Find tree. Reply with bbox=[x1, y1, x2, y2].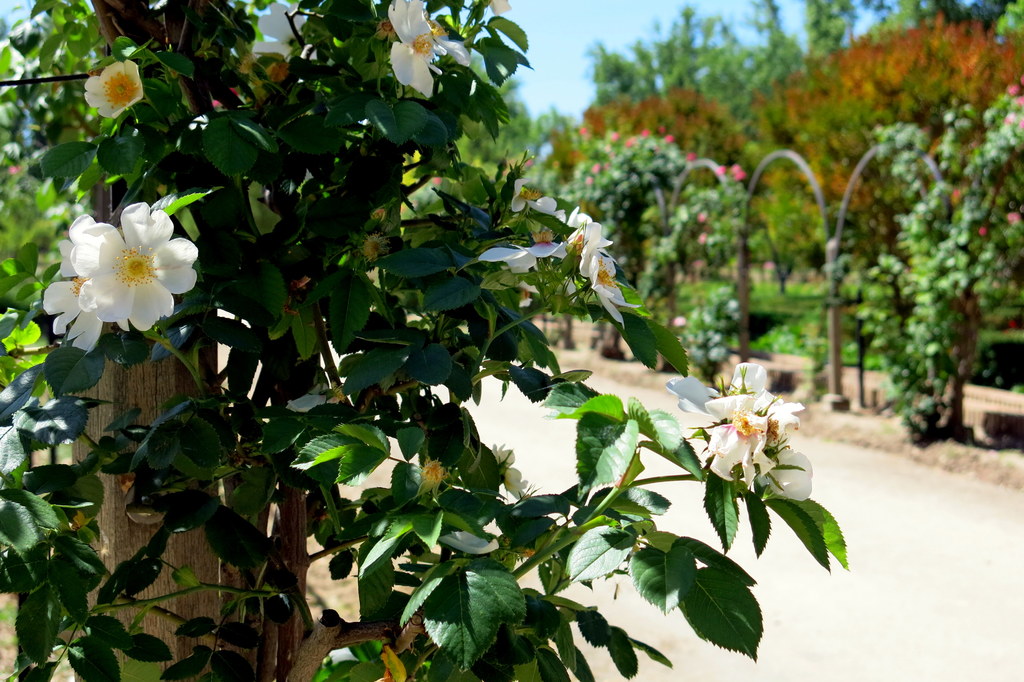
bbox=[0, 0, 952, 663].
